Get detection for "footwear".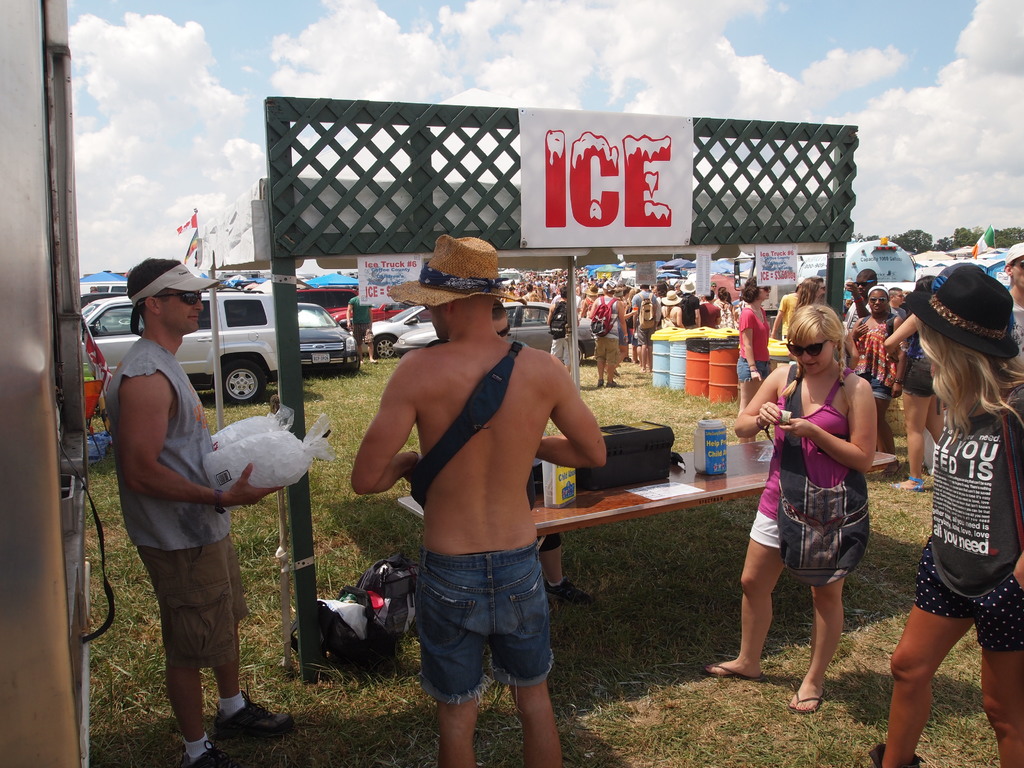
Detection: [180,739,241,767].
